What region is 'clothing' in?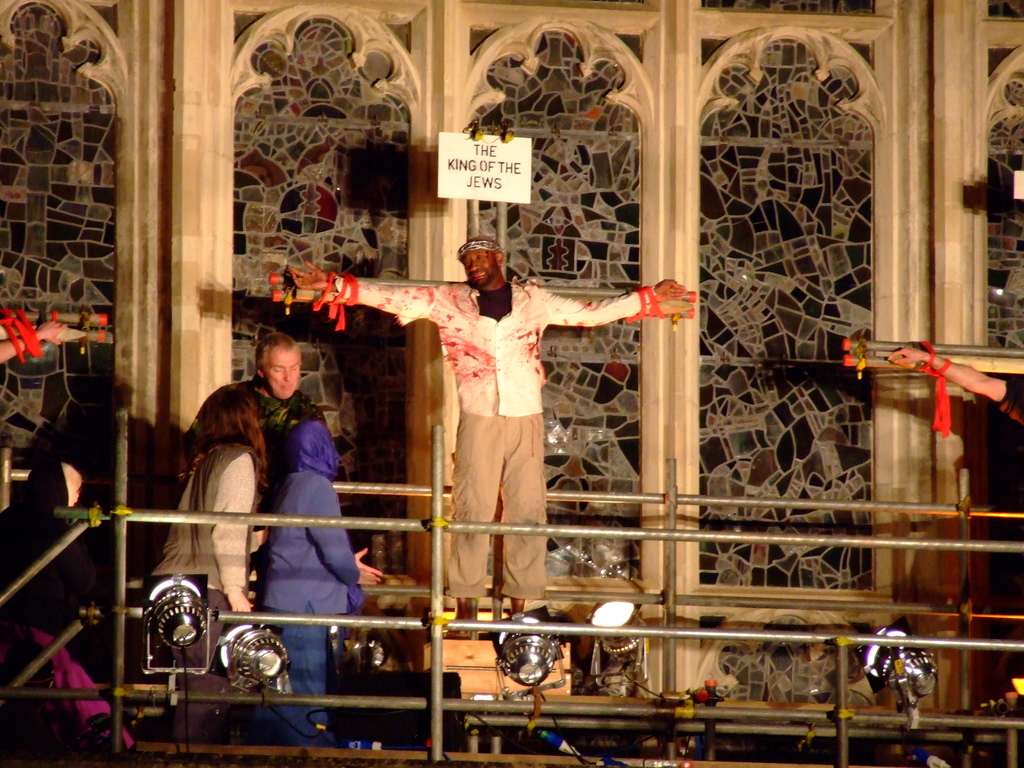
l=332, t=276, r=653, b=598.
